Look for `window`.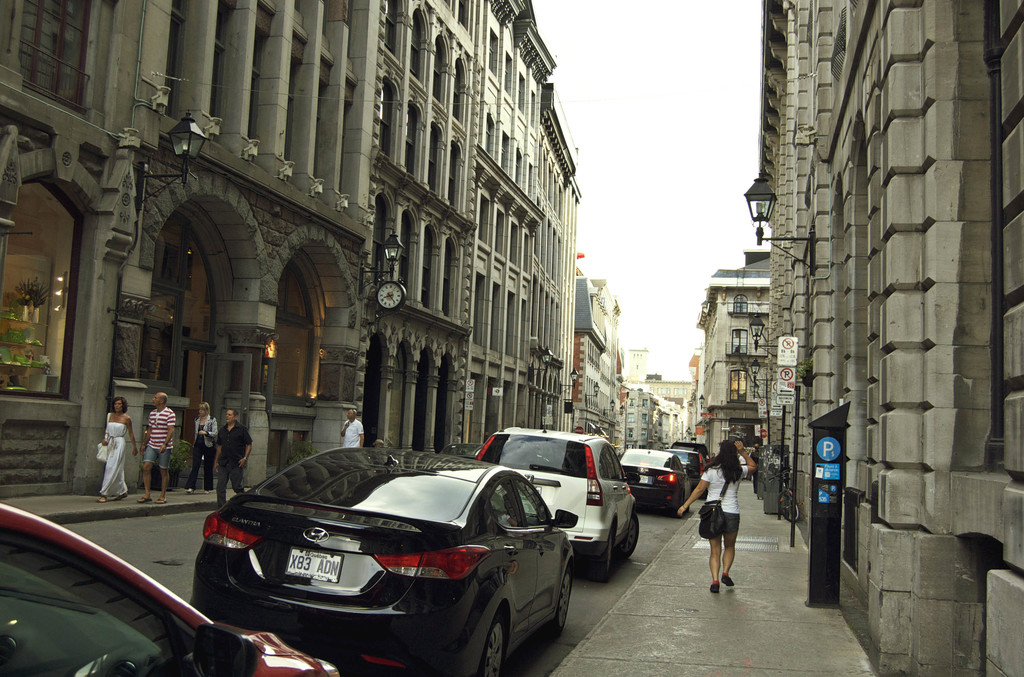
Found: x1=643, y1=398, x2=648, y2=409.
